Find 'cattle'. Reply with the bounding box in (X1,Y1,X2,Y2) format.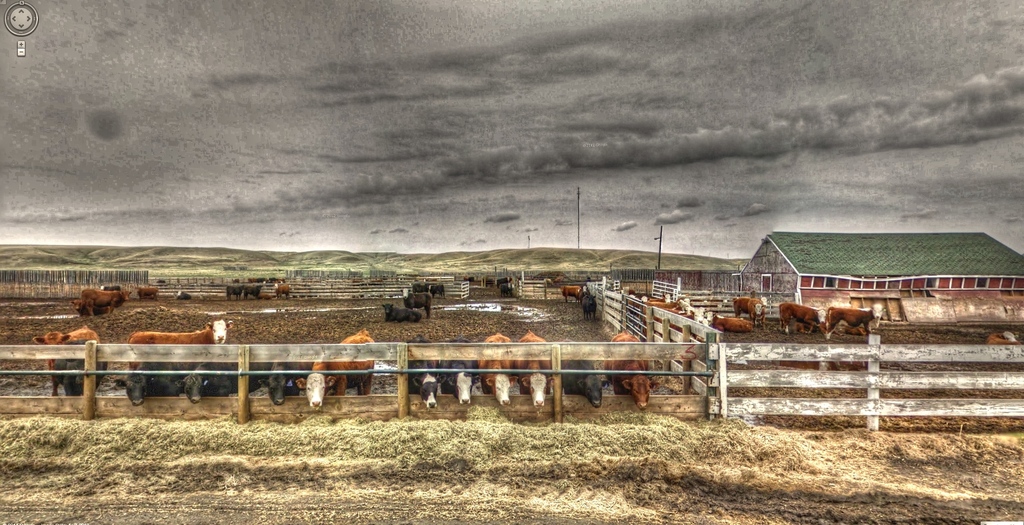
(380,303,421,321).
